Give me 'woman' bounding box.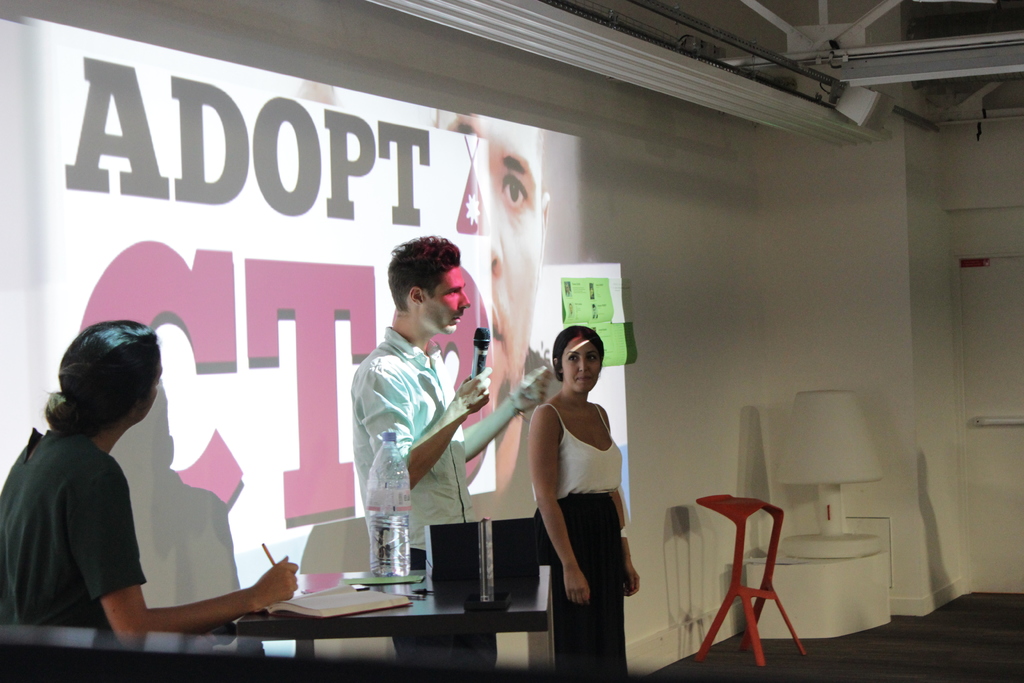
(0,314,303,621).
